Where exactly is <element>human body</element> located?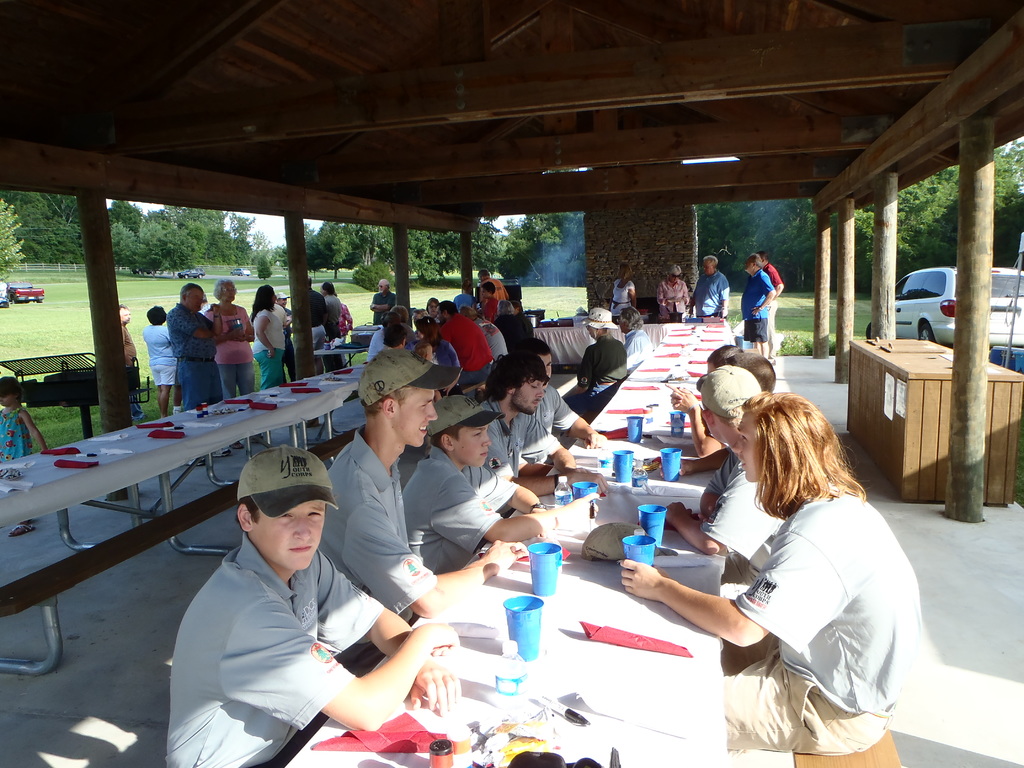
Its bounding box is bbox=(451, 283, 479, 319).
